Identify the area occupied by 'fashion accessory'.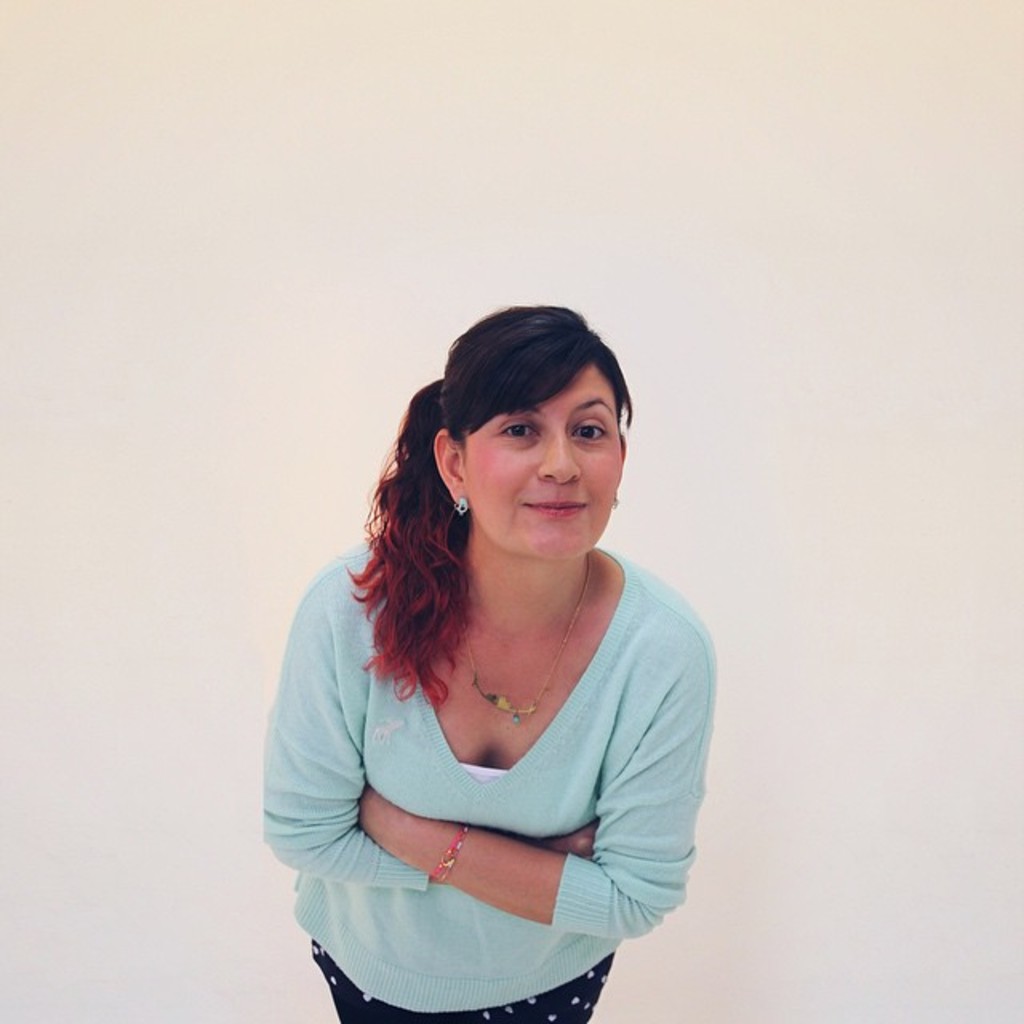
Area: detection(453, 498, 467, 514).
